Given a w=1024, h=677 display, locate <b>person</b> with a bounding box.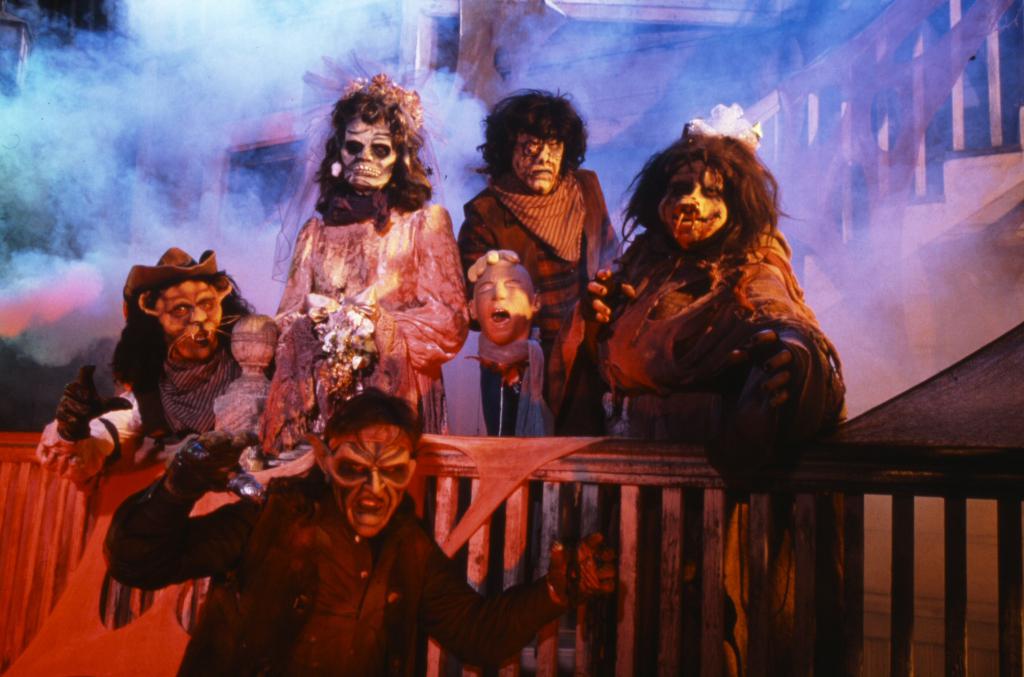
Located: select_region(260, 47, 468, 458).
